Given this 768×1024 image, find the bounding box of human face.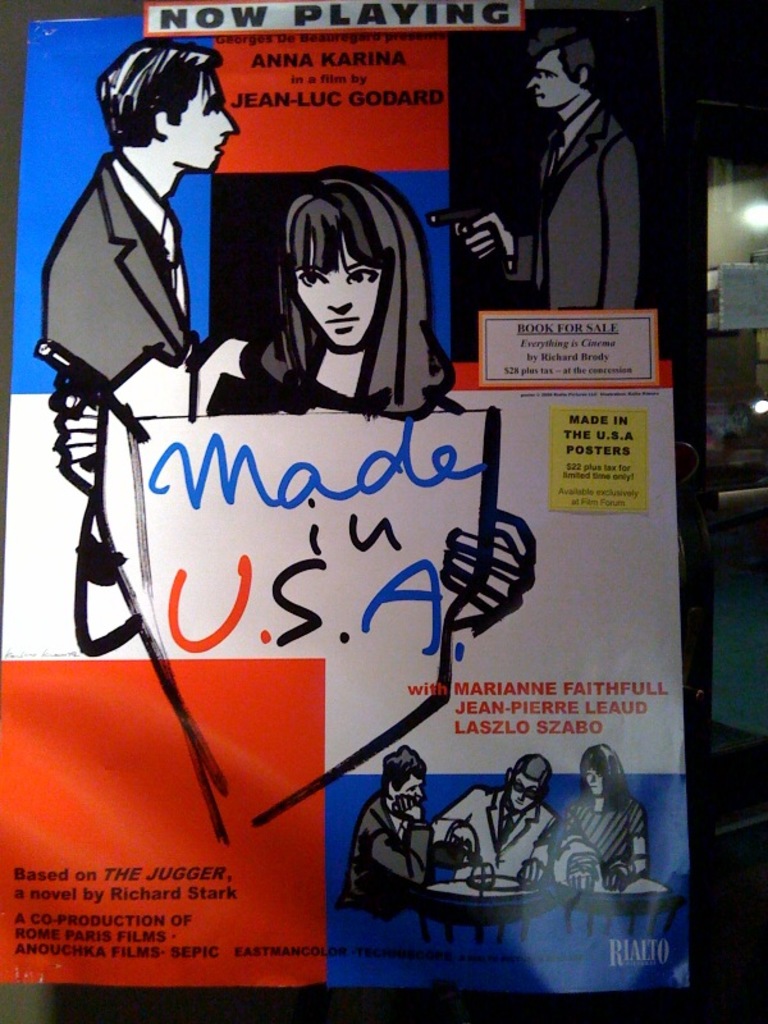
region(393, 768, 428, 796).
